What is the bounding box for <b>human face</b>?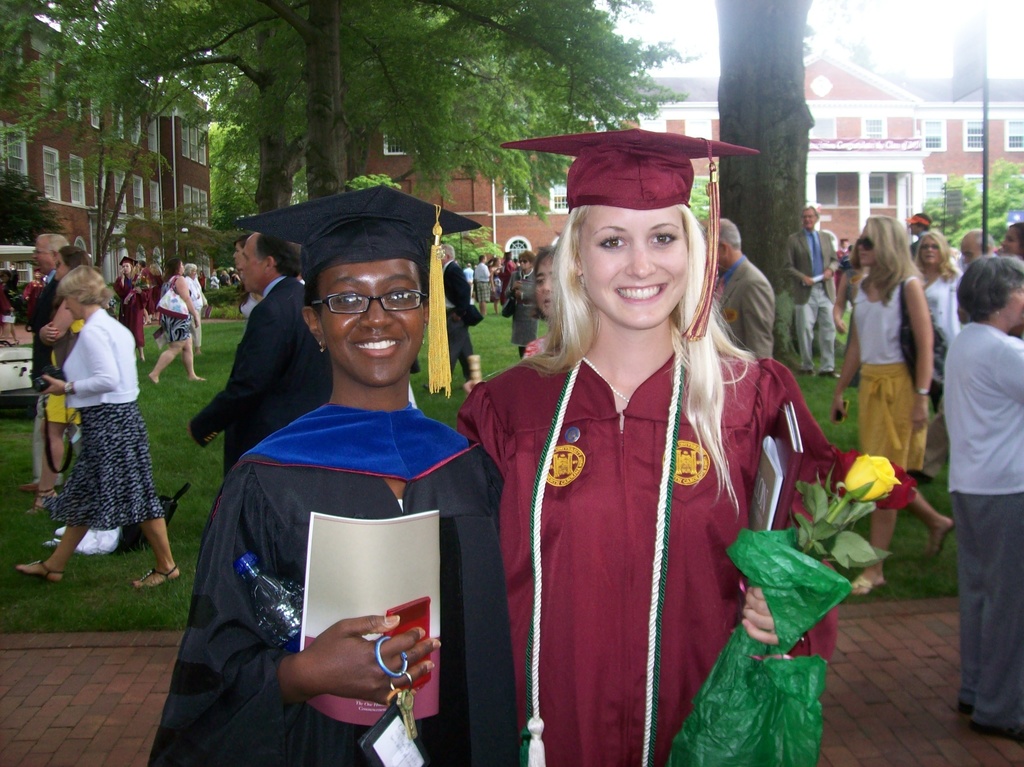
bbox(578, 206, 685, 325).
